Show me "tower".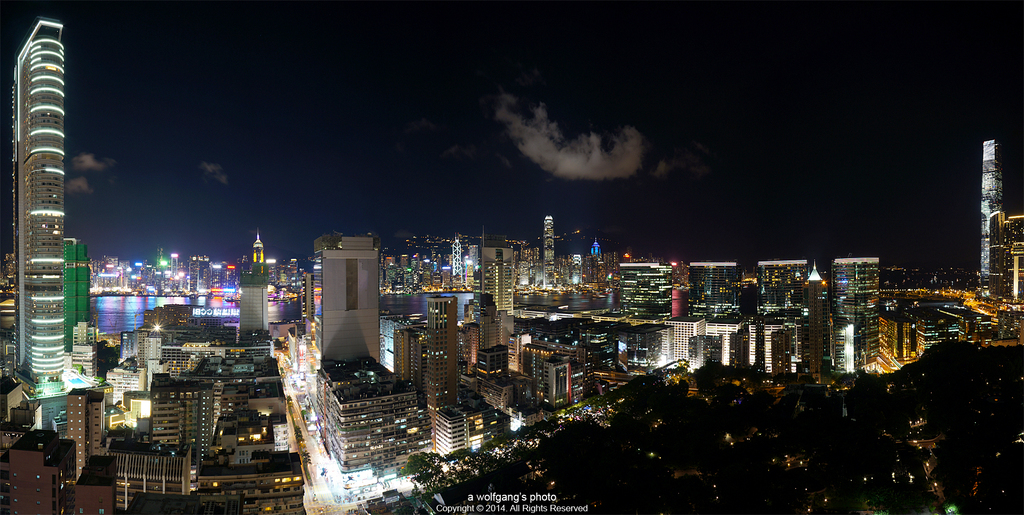
"tower" is here: region(11, 22, 127, 418).
